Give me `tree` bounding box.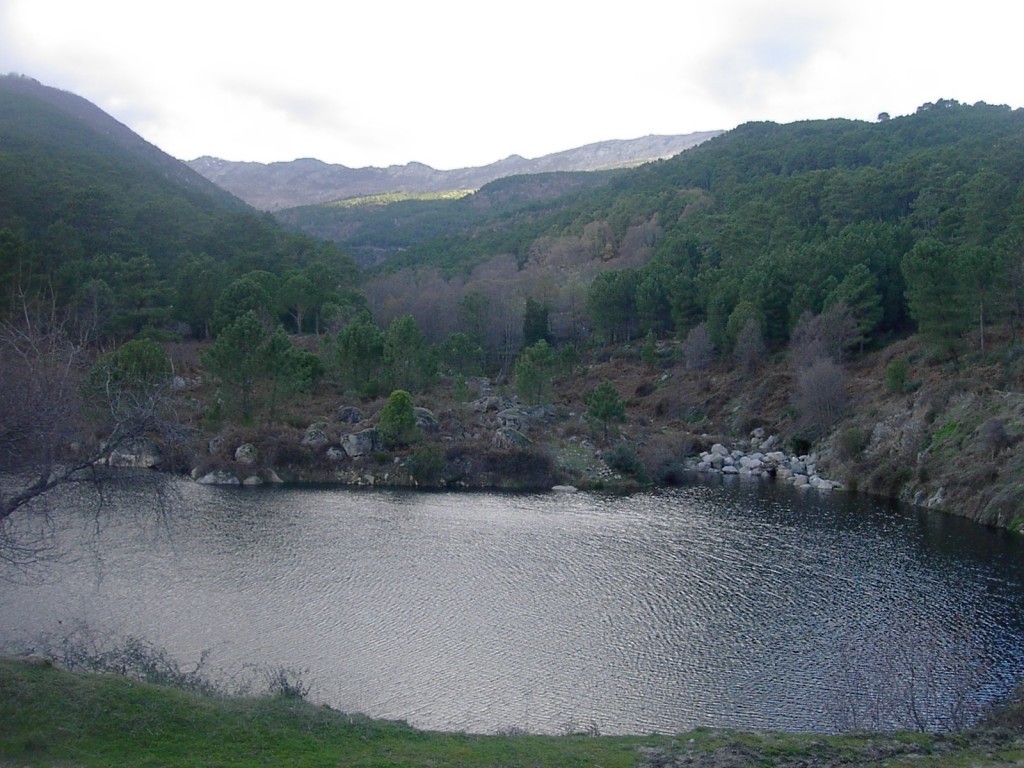
(61, 250, 180, 360).
